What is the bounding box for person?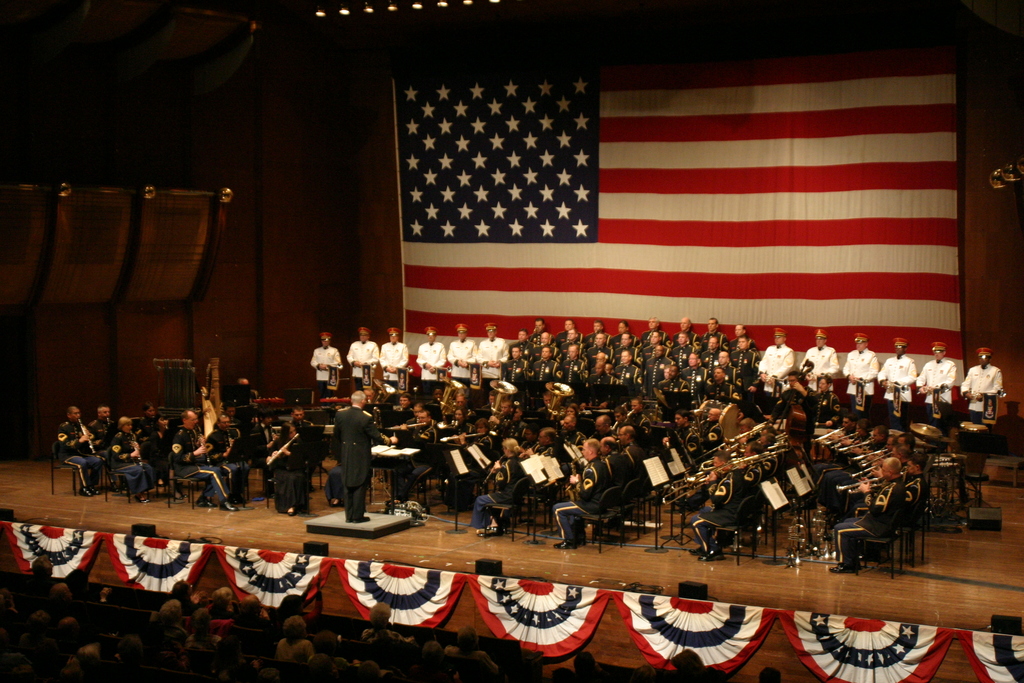
locate(319, 396, 378, 537).
